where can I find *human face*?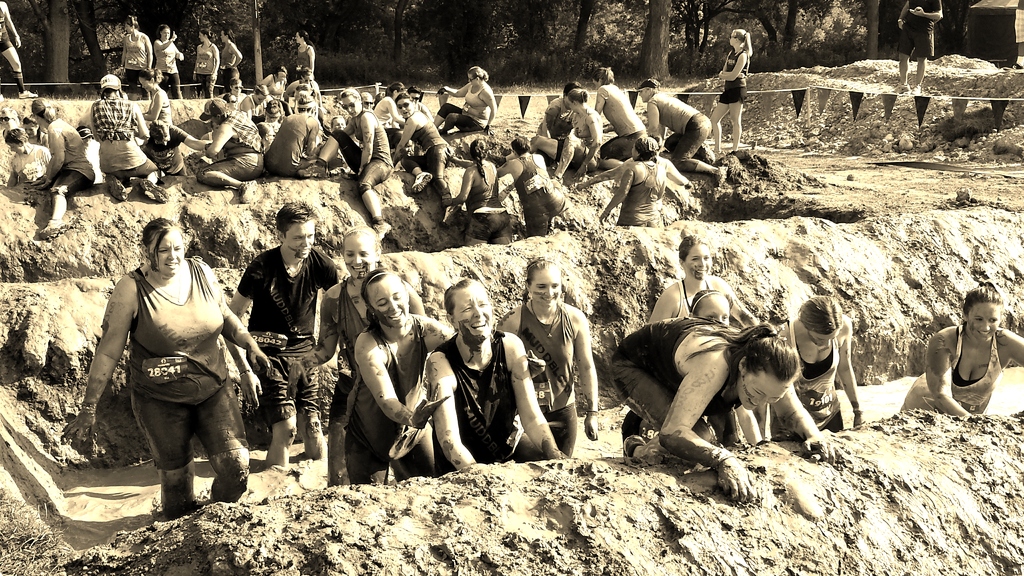
You can find it at BBox(726, 357, 781, 412).
